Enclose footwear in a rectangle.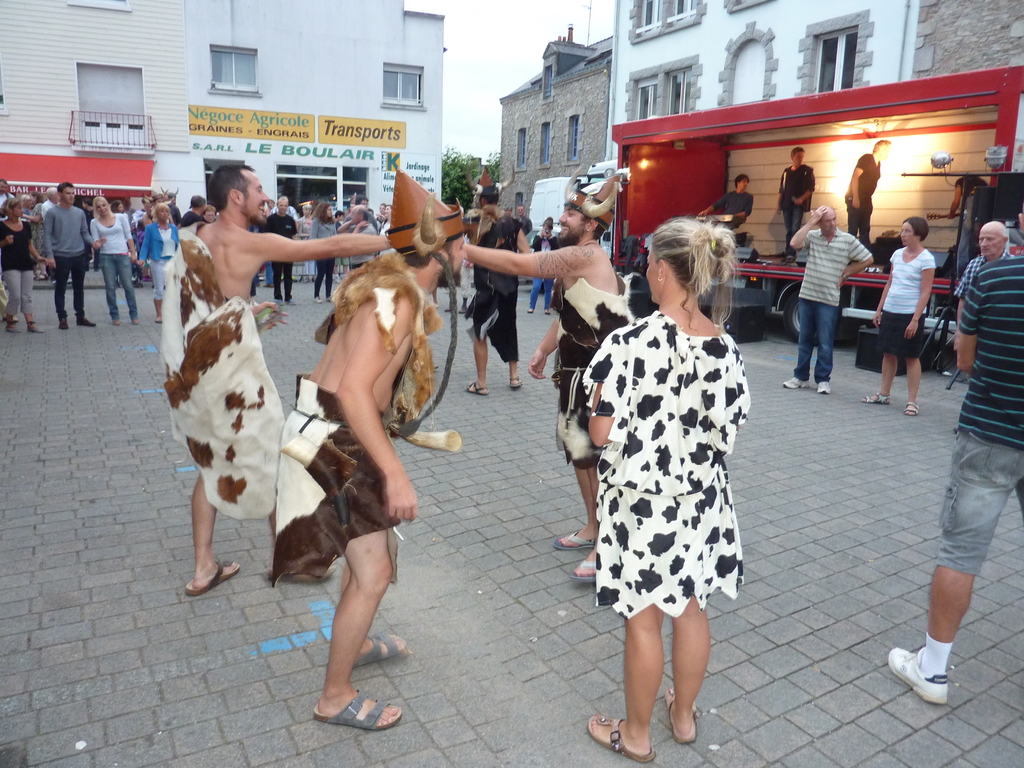
570,557,599,588.
